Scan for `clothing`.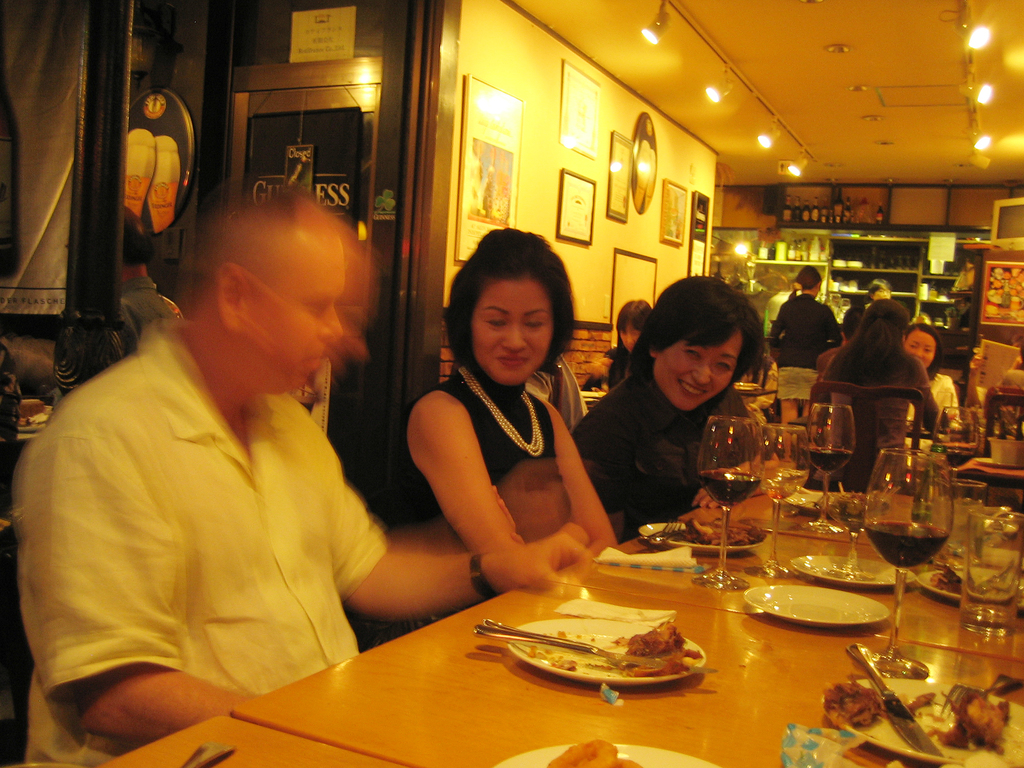
Scan result: bbox(118, 281, 179, 363).
